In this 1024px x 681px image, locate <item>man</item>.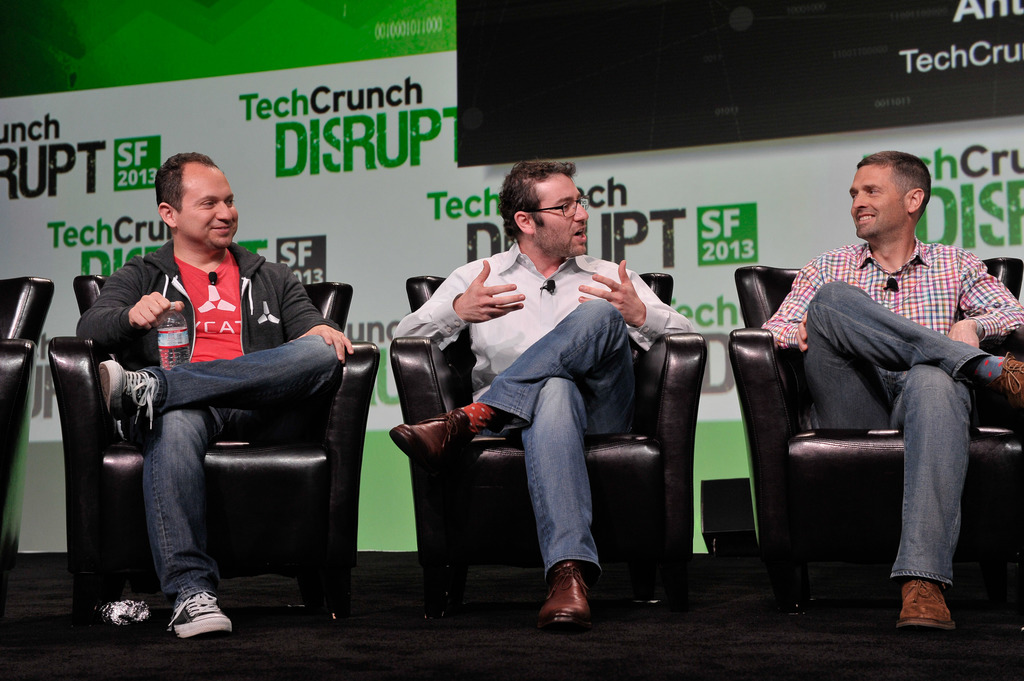
Bounding box: [72, 159, 351, 639].
